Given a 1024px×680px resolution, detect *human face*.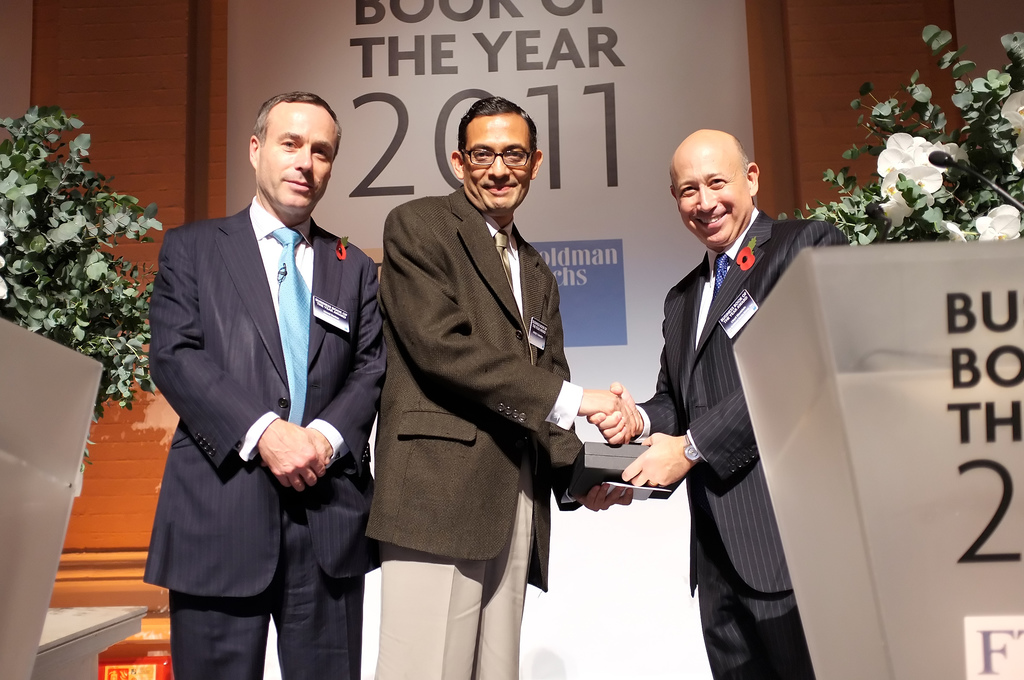
{"x1": 460, "y1": 108, "x2": 536, "y2": 216}.
